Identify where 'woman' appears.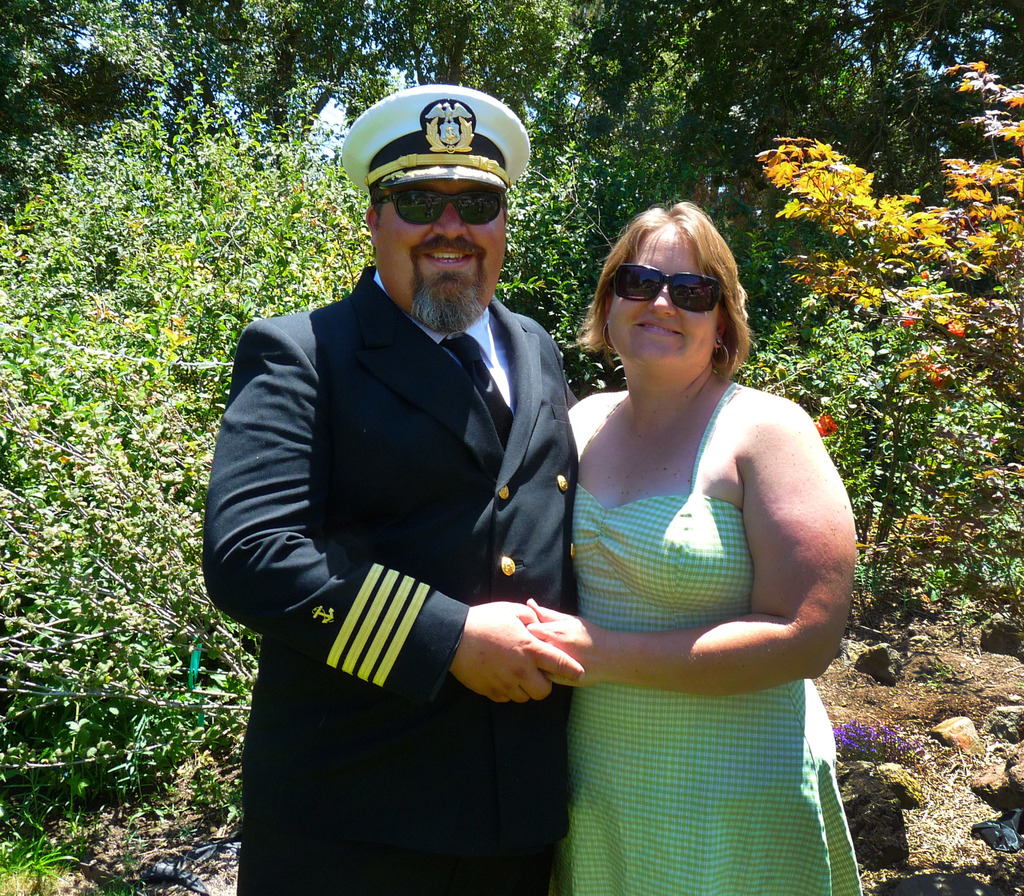
Appears at BBox(530, 179, 855, 895).
